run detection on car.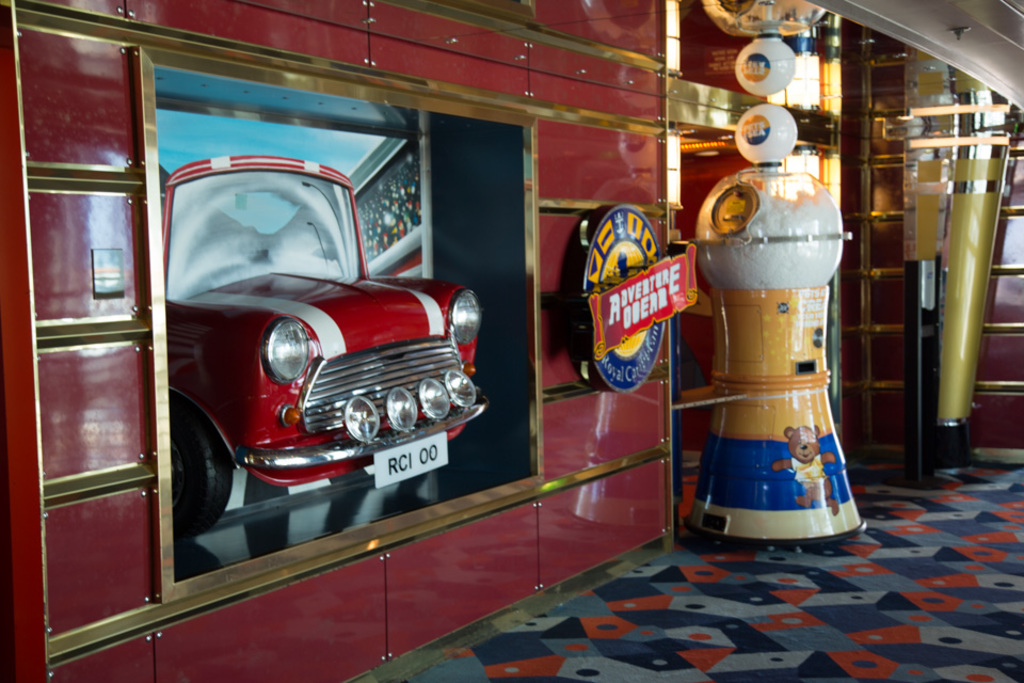
Result: left=174, top=156, right=493, bottom=539.
